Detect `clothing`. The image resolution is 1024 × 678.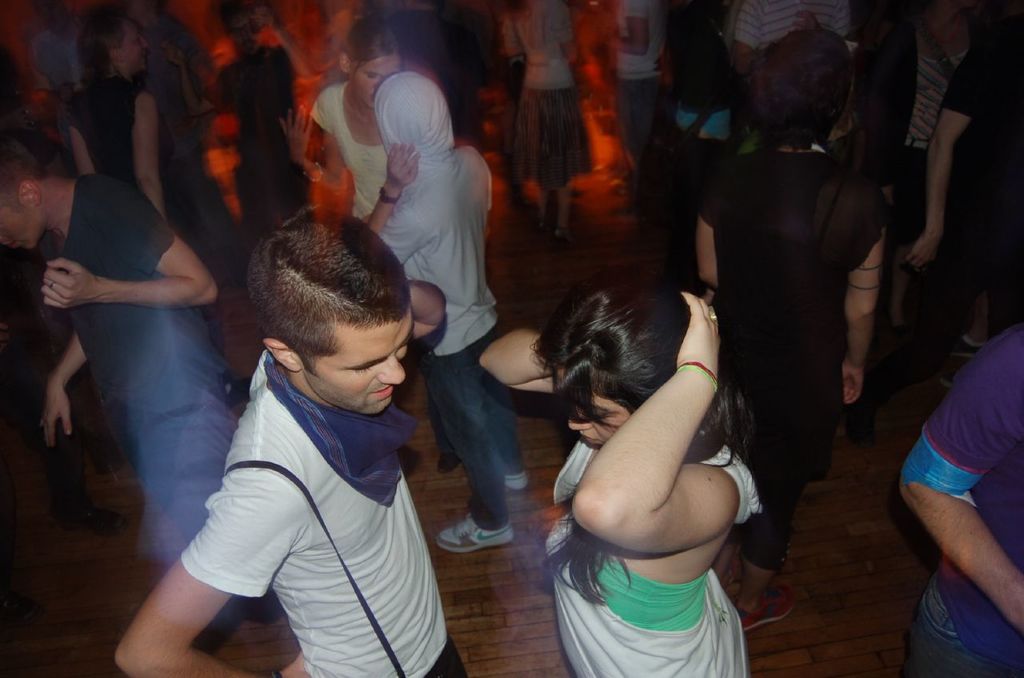
select_region(62, 78, 141, 193).
